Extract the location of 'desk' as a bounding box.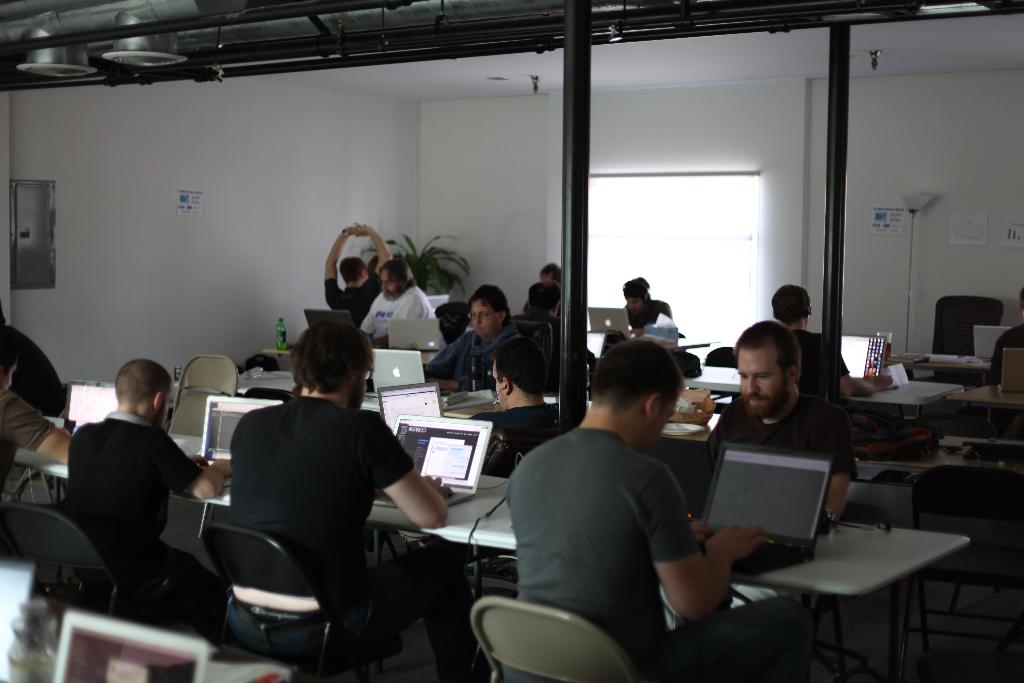
(x1=17, y1=416, x2=975, y2=682).
